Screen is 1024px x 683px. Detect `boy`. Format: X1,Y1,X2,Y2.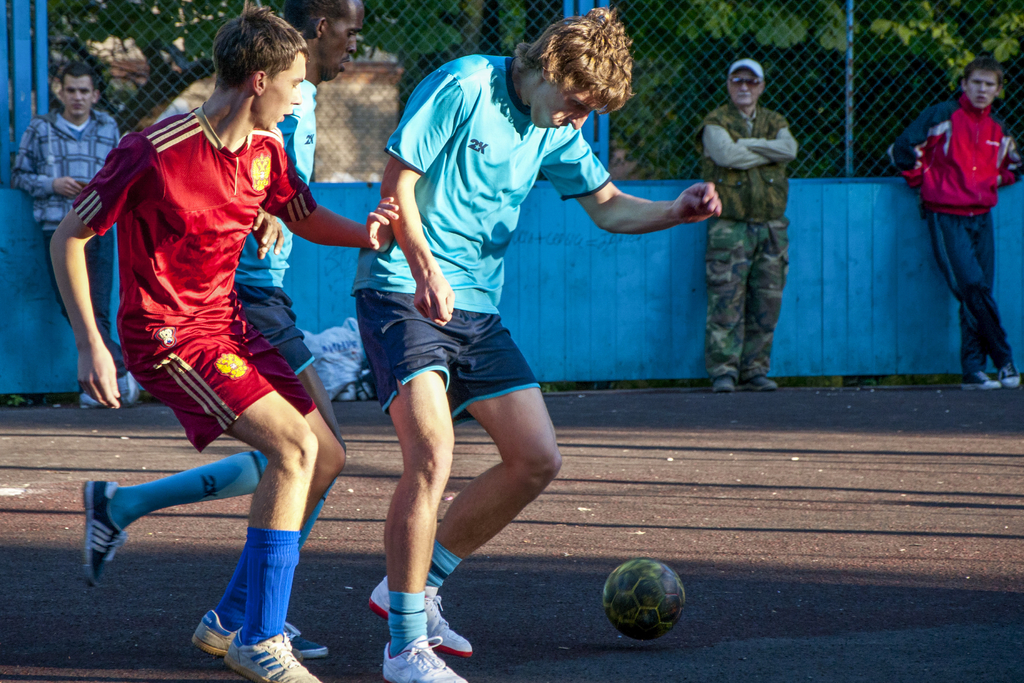
888,55,1023,393.
